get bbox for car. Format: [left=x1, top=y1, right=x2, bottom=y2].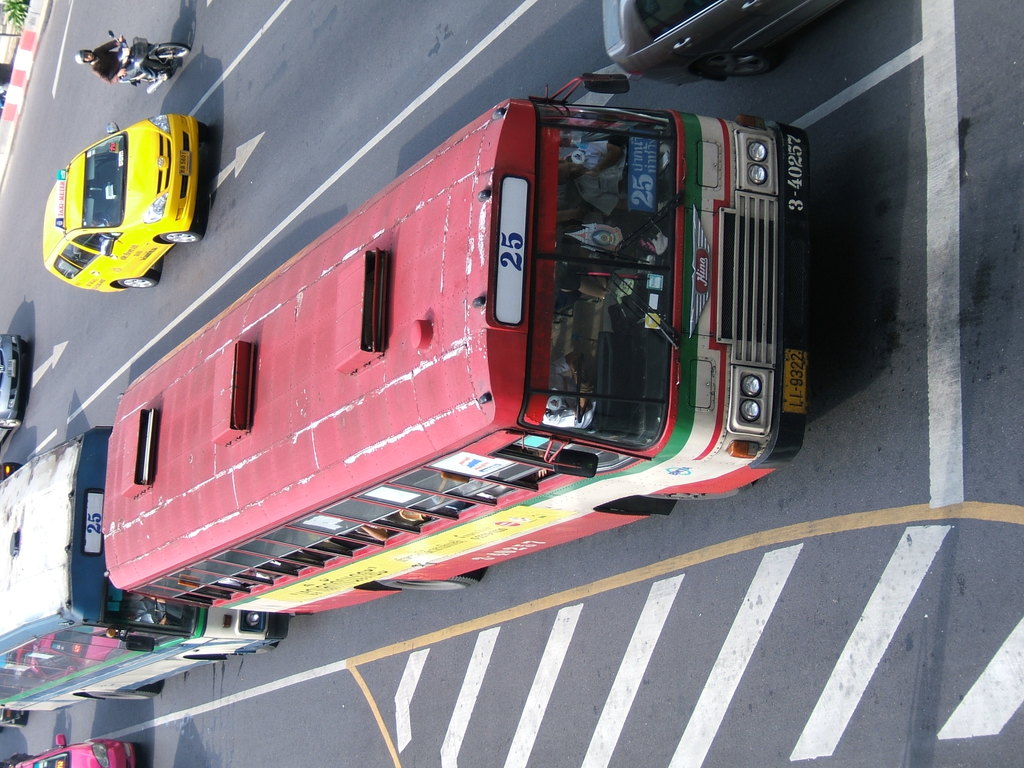
[left=0, top=336, right=28, bottom=427].
